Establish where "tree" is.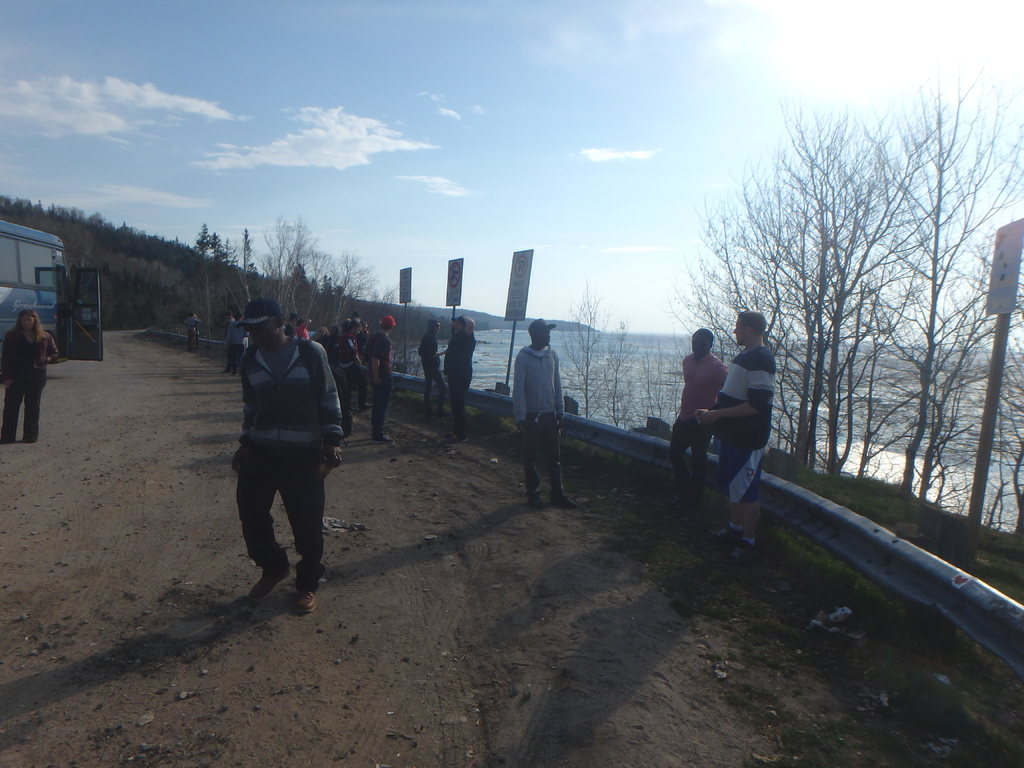
Established at locate(888, 58, 1023, 579).
